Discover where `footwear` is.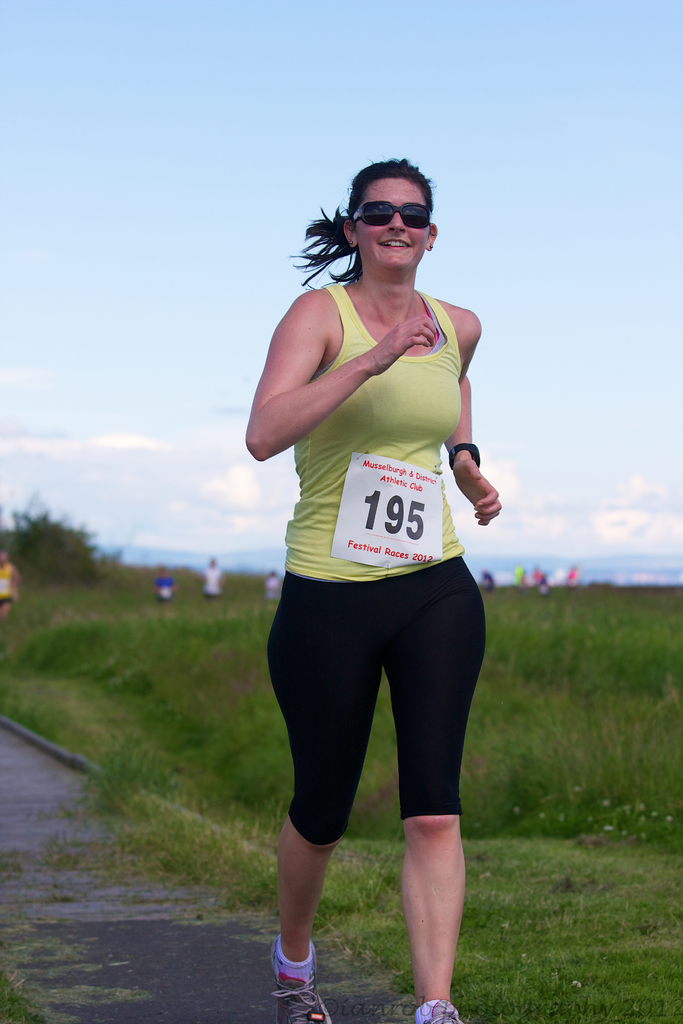
Discovered at rect(267, 924, 339, 1023).
